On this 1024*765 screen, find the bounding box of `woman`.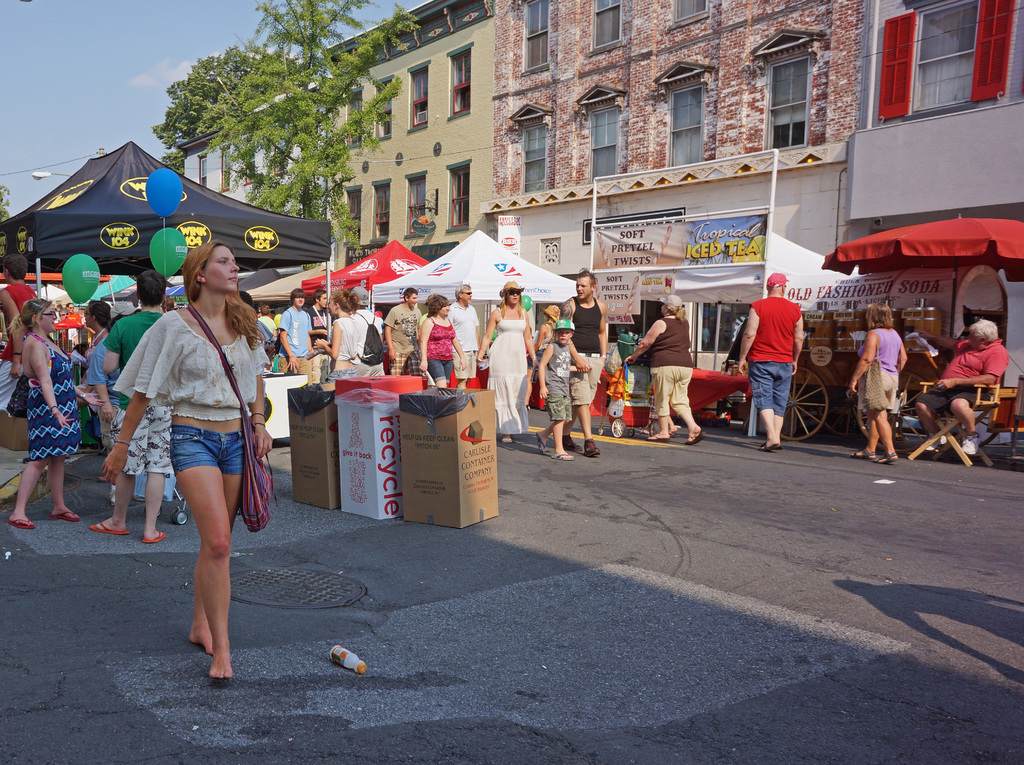
Bounding box: BBox(113, 248, 284, 661).
